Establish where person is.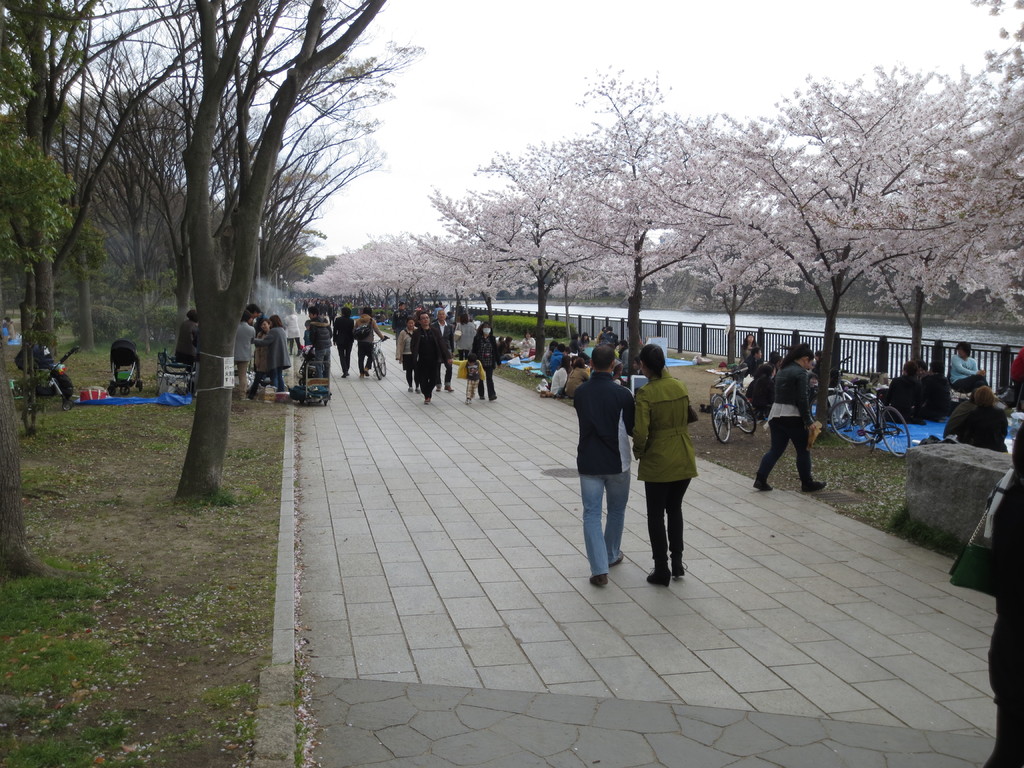
Established at 903,344,954,422.
